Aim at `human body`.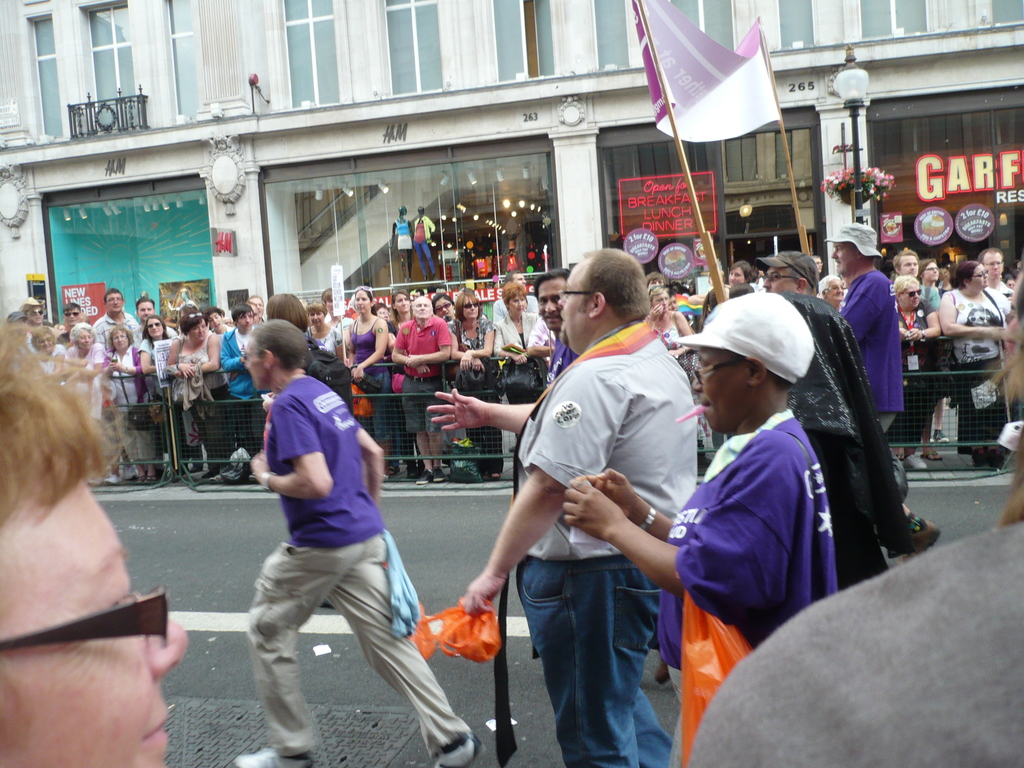
Aimed at bbox=[566, 290, 832, 767].
